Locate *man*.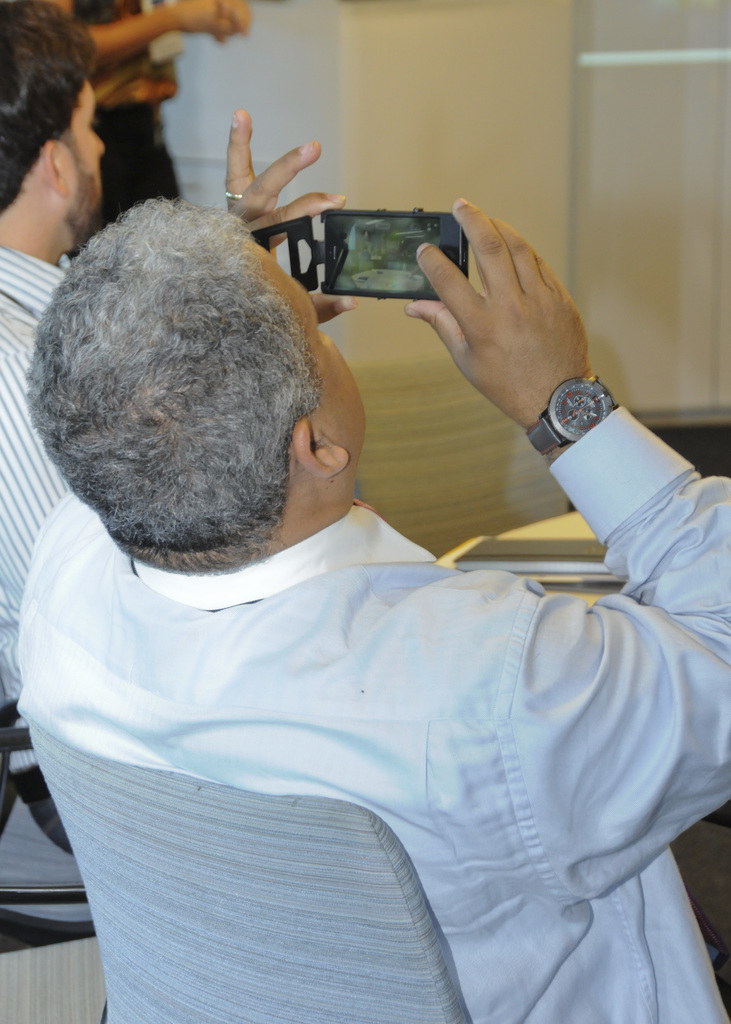
Bounding box: box(0, 0, 100, 921).
